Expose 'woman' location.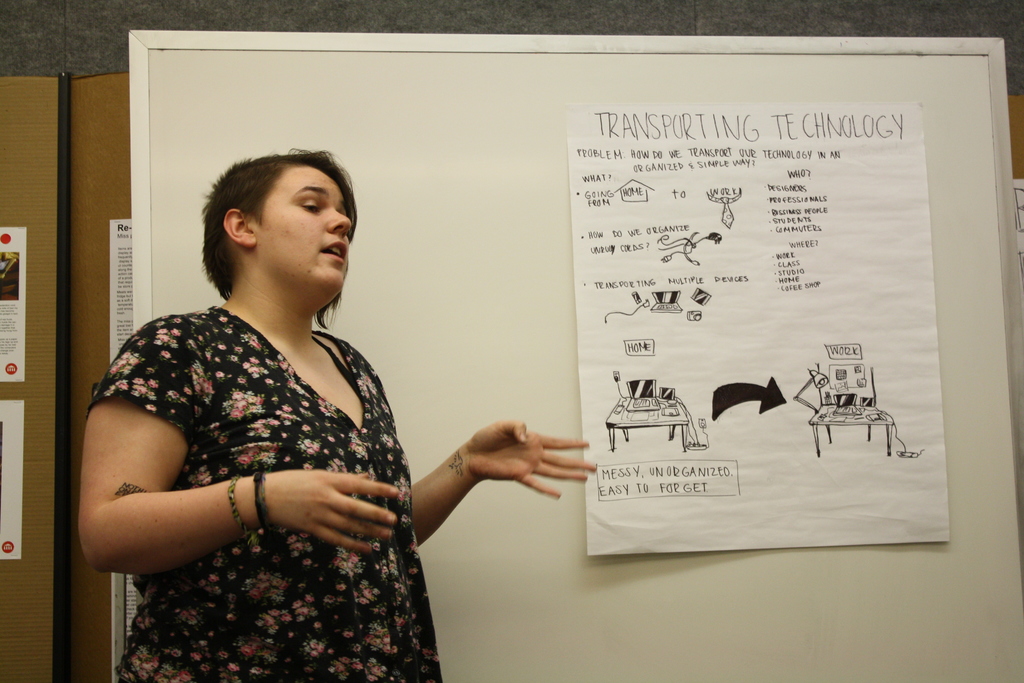
Exposed at <bbox>83, 132, 497, 664</bbox>.
